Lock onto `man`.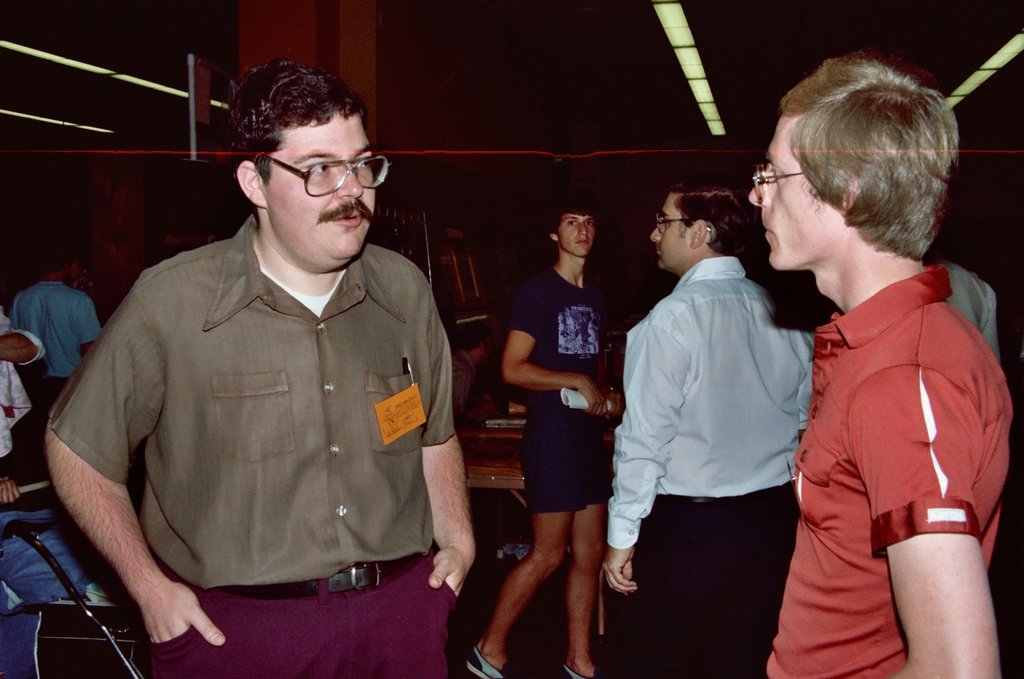
Locked: left=6, top=245, right=97, bottom=455.
